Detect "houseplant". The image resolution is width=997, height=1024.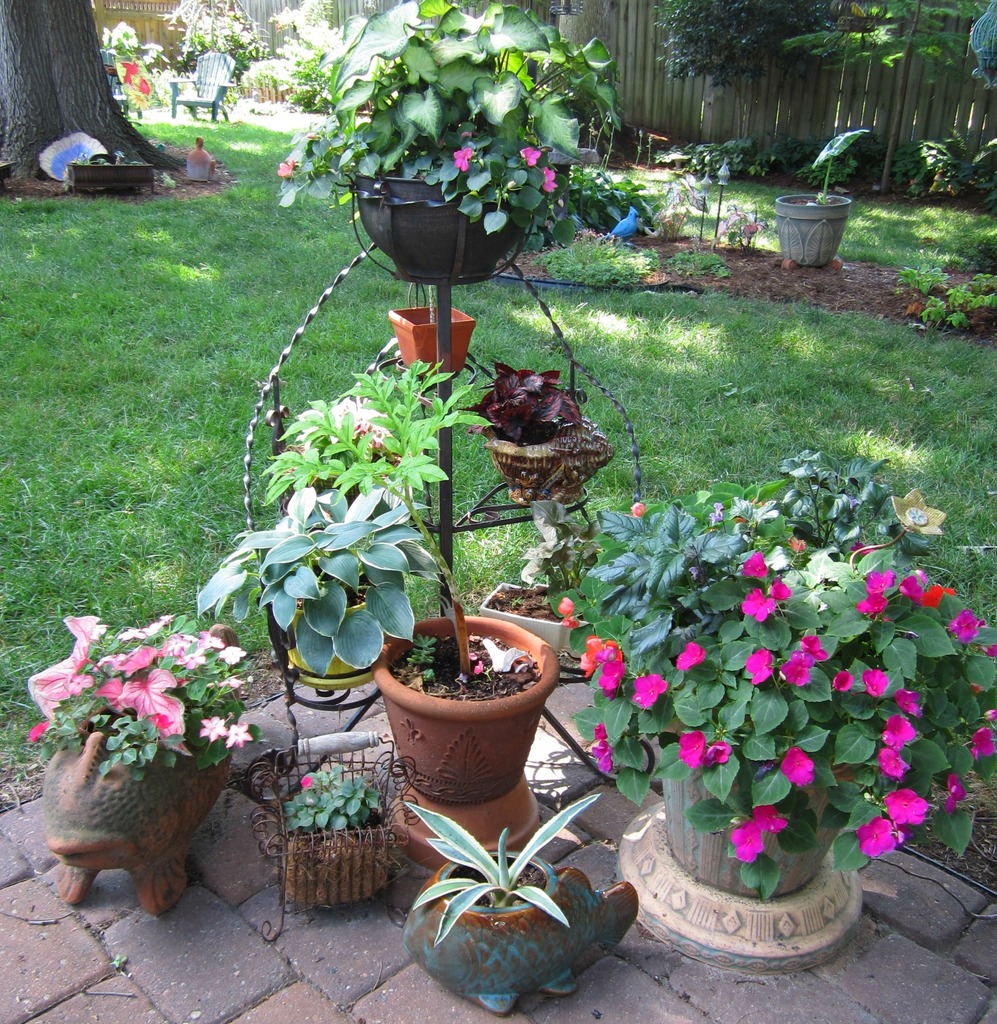
<region>473, 497, 606, 660</region>.
